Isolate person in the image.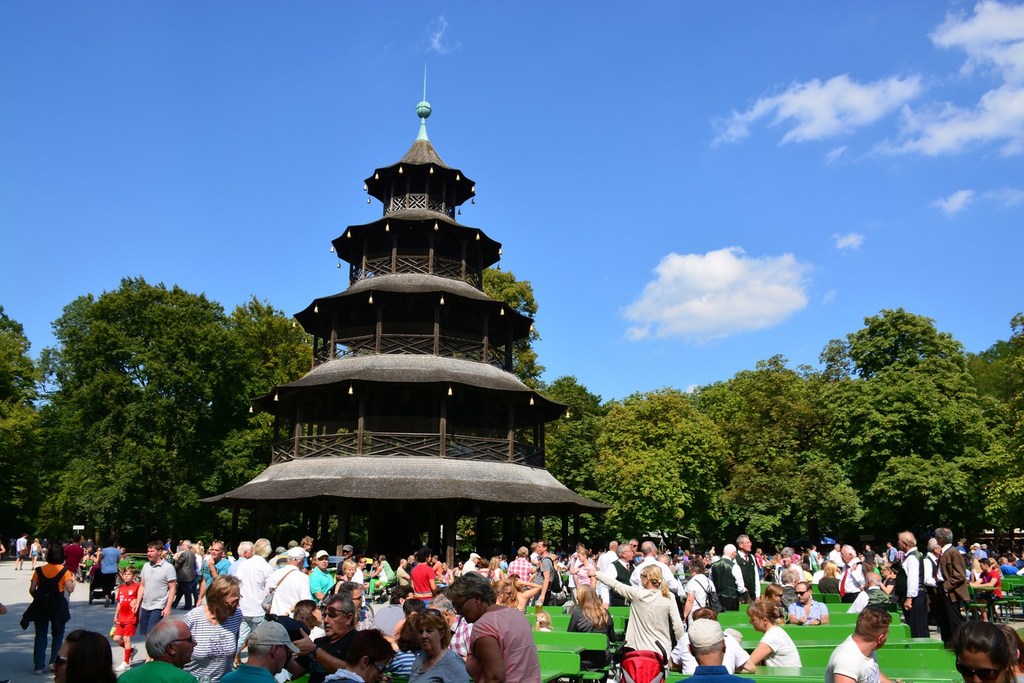
Isolated region: 124:612:205:682.
